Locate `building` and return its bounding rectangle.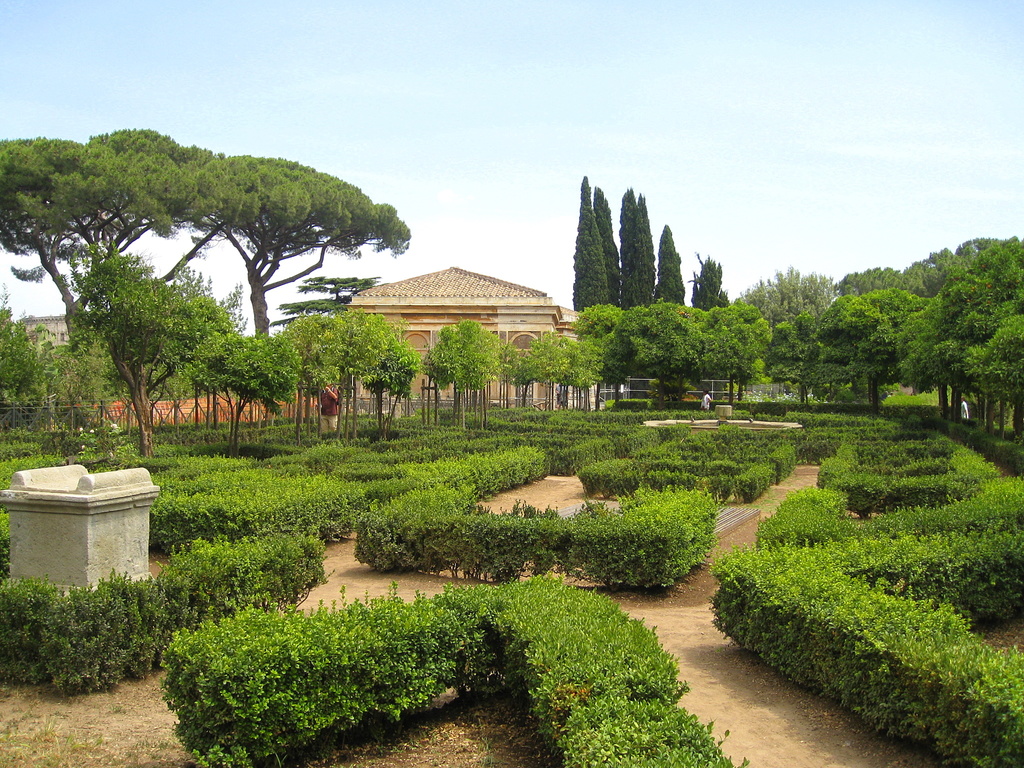
347 270 574 408.
